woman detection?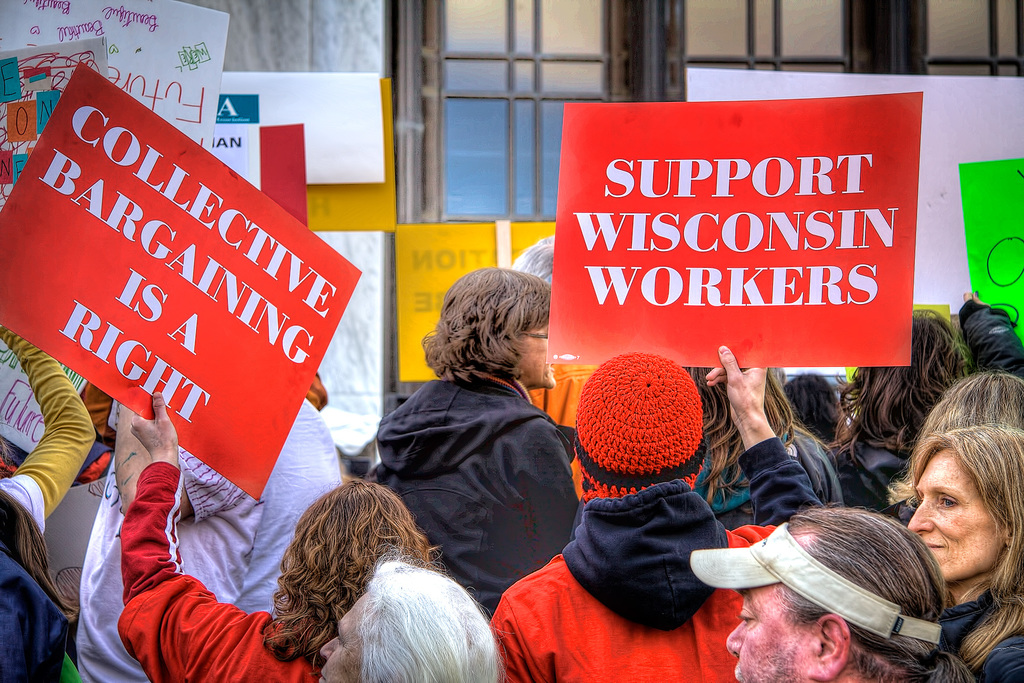
<region>657, 333, 863, 566</region>
